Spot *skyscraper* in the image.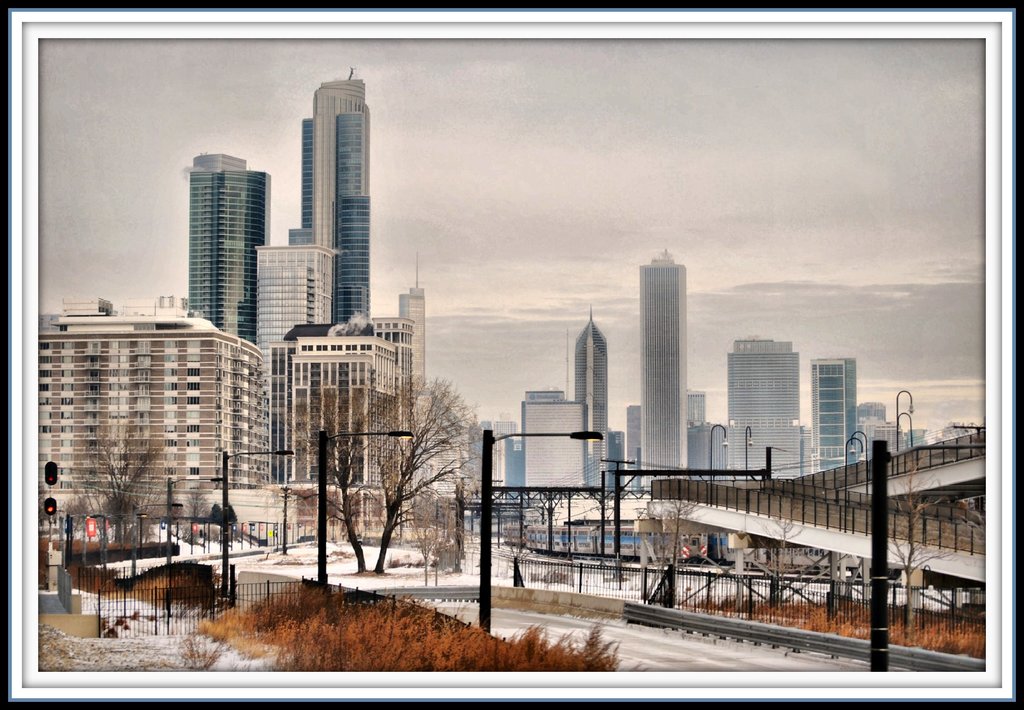
*skyscraper* found at (35, 288, 260, 481).
